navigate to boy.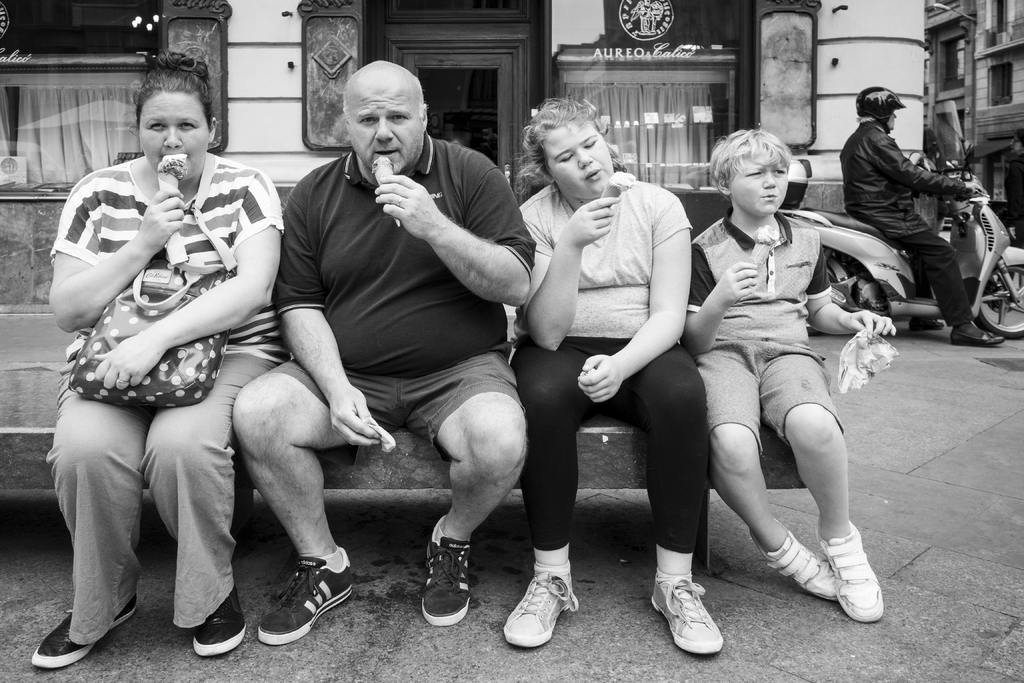
Navigation target: [660,107,883,626].
